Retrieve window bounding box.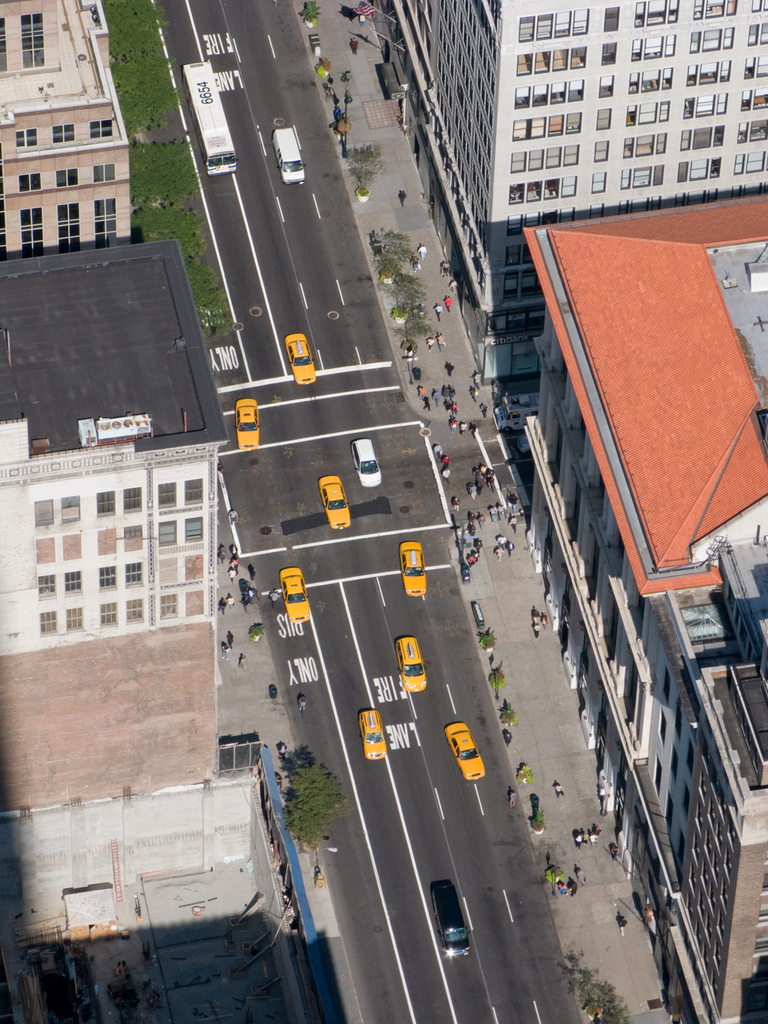
Bounding box: locate(647, 35, 661, 57).
